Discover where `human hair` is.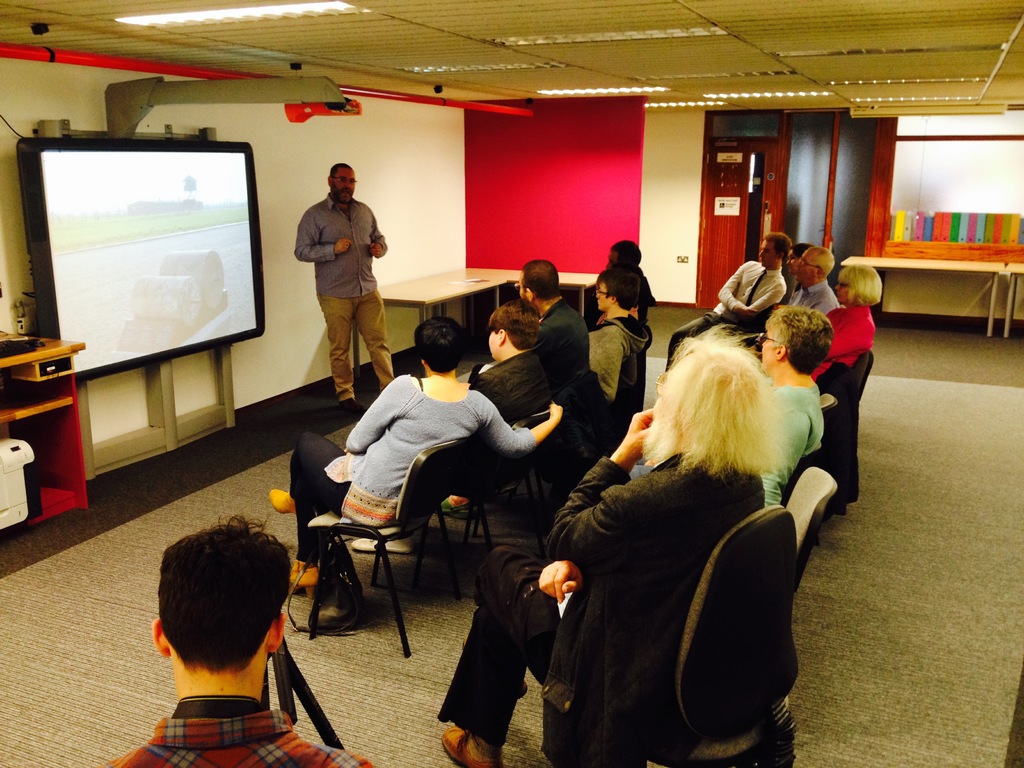
Discovered at 767 234 795 261.
